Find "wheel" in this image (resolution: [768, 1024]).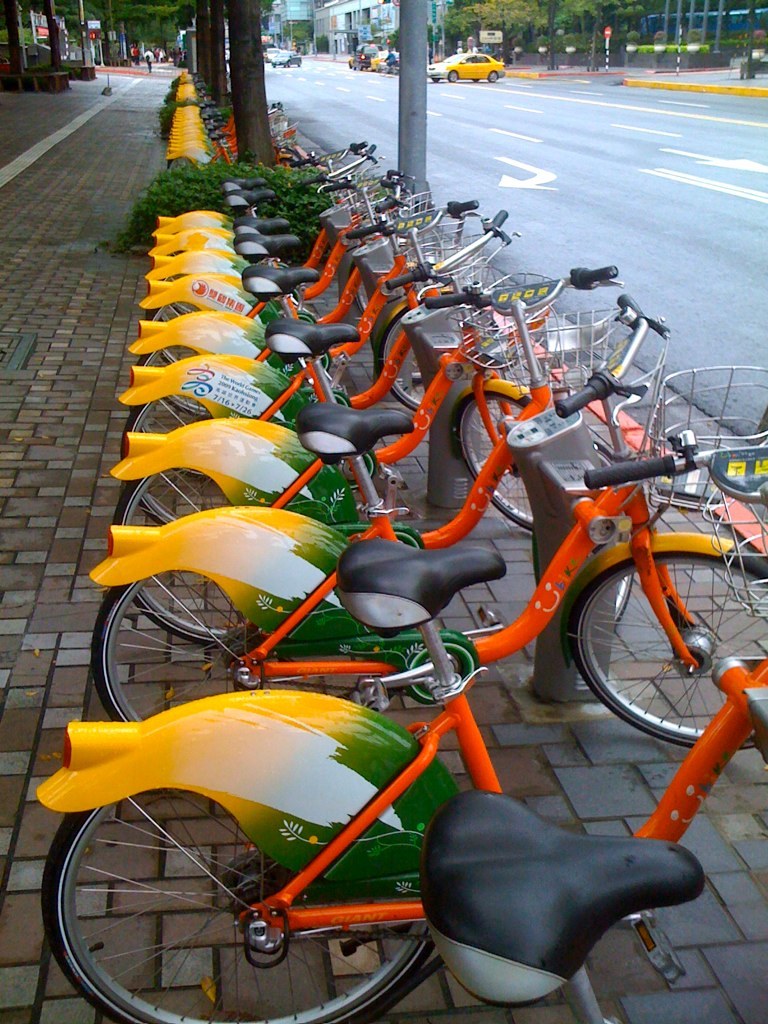
BBox(119, 377, 224, 437).
